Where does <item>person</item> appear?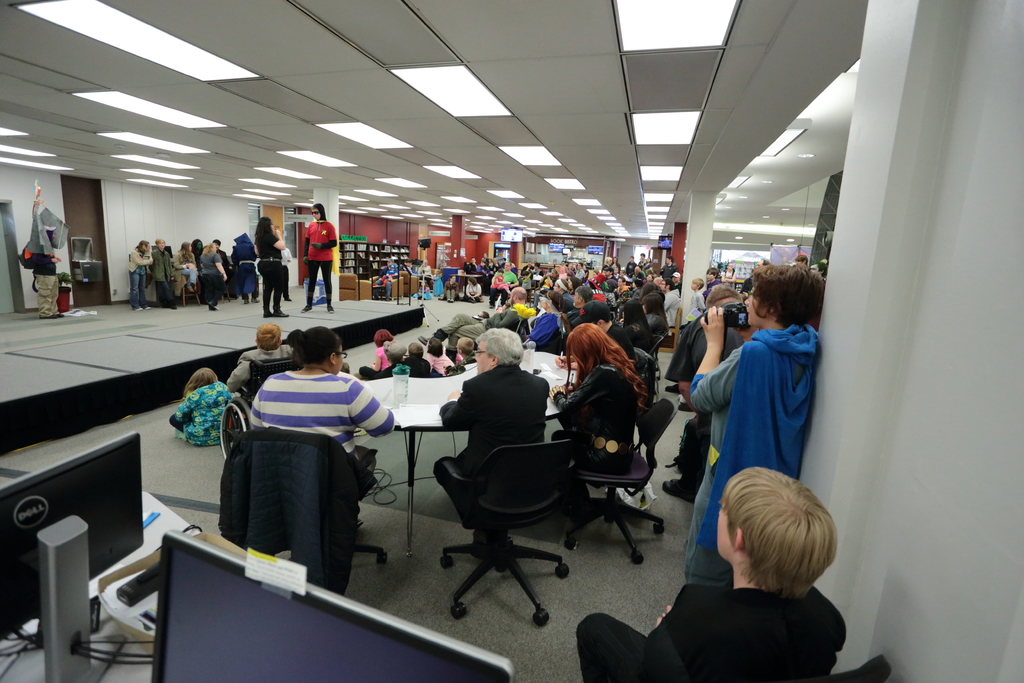
Appears at l=199, t=238, r=231, b=310.
